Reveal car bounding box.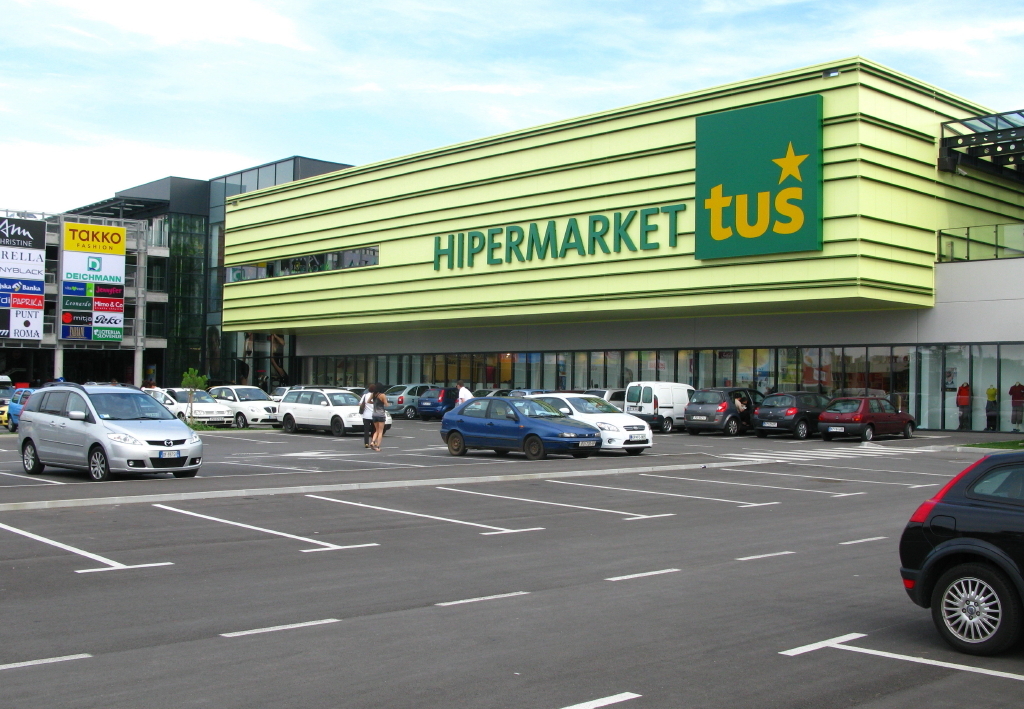
Revealed: bbox(10, 377, 206, 486).
